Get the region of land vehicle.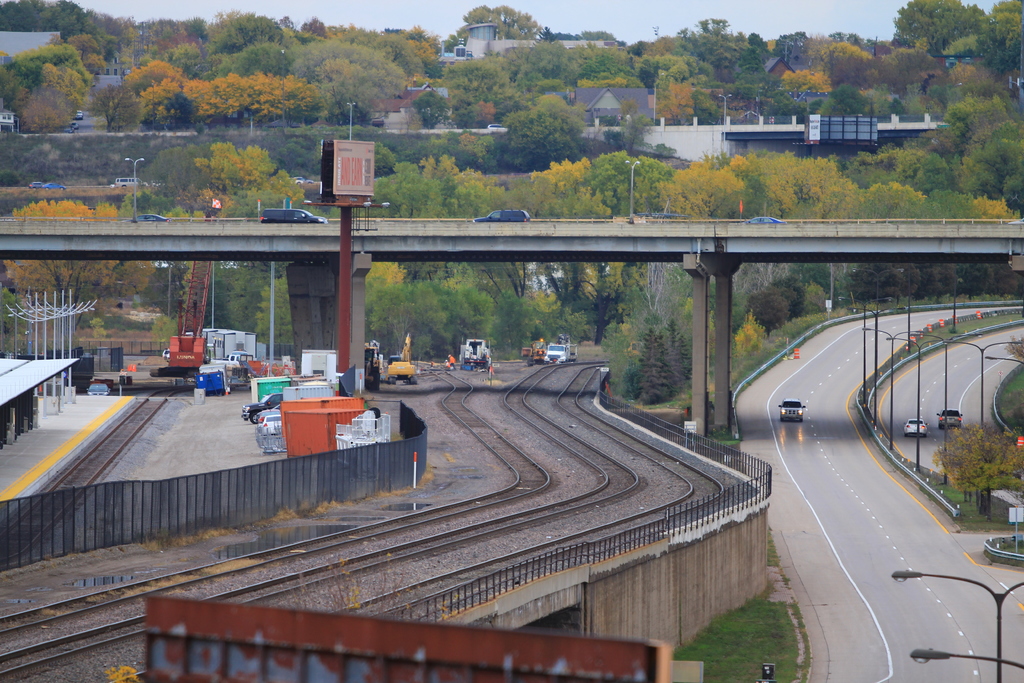
<region>43, 183, 67, 189</region>.
